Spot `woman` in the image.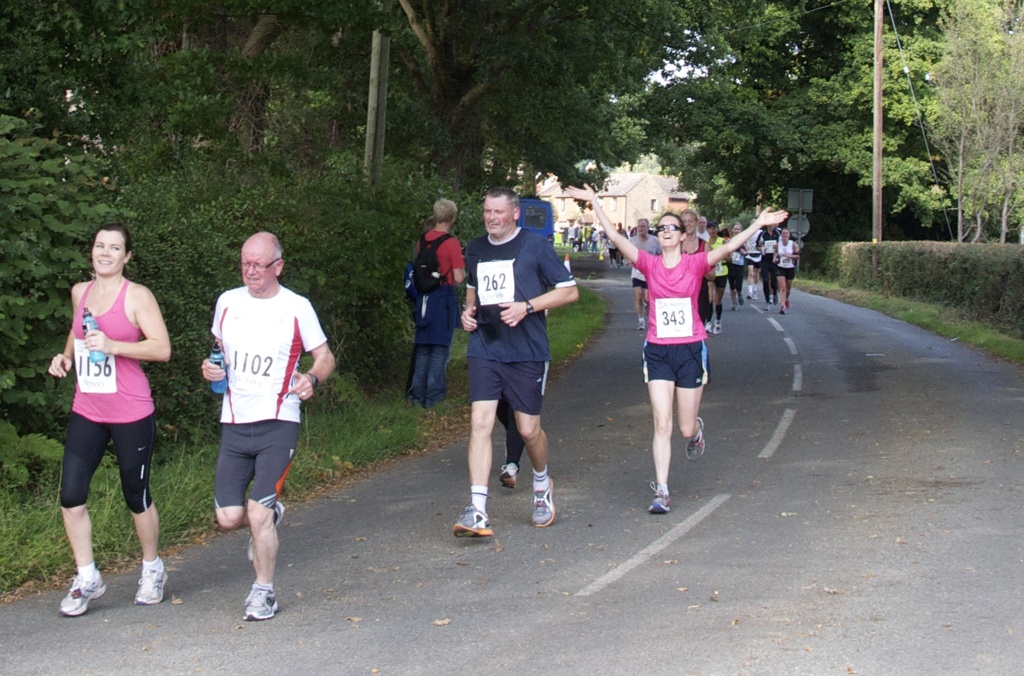
`woman` found at [773, 229, 804, 314].
